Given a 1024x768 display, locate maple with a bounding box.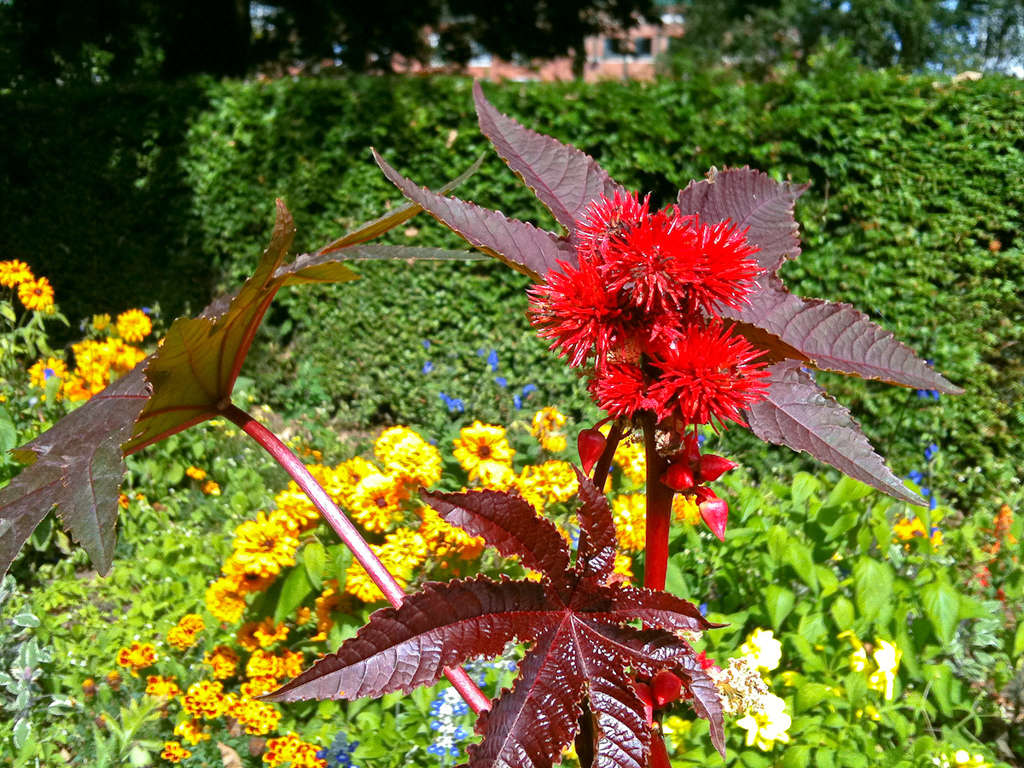
Located: 0, 70, 969, 767.
